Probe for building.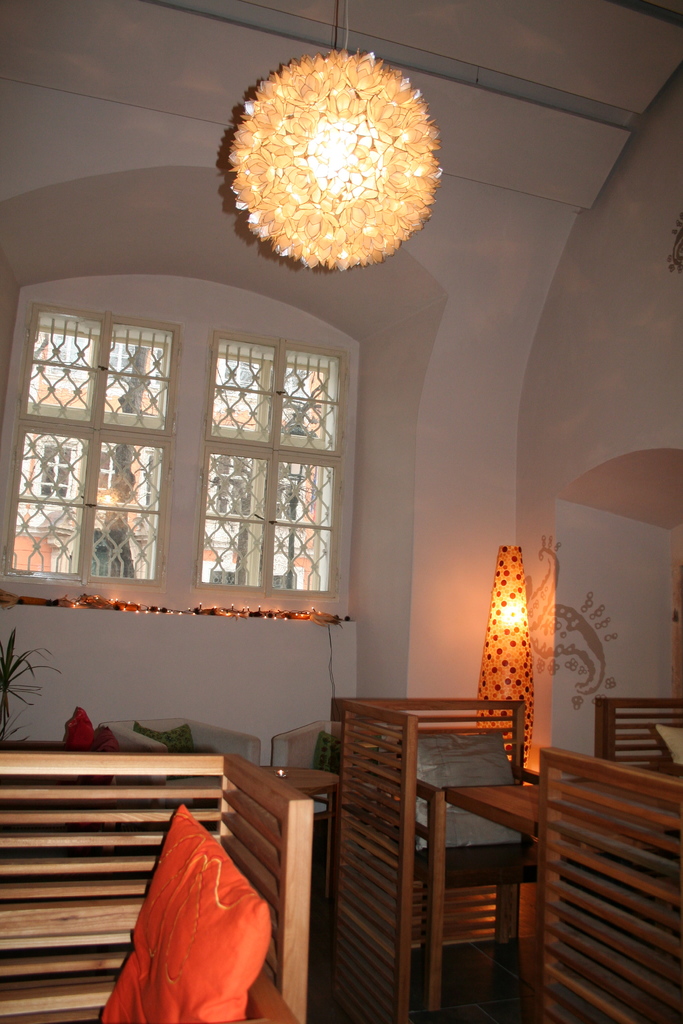
Probe result: bbox=(0, 0, 682, 1023).
